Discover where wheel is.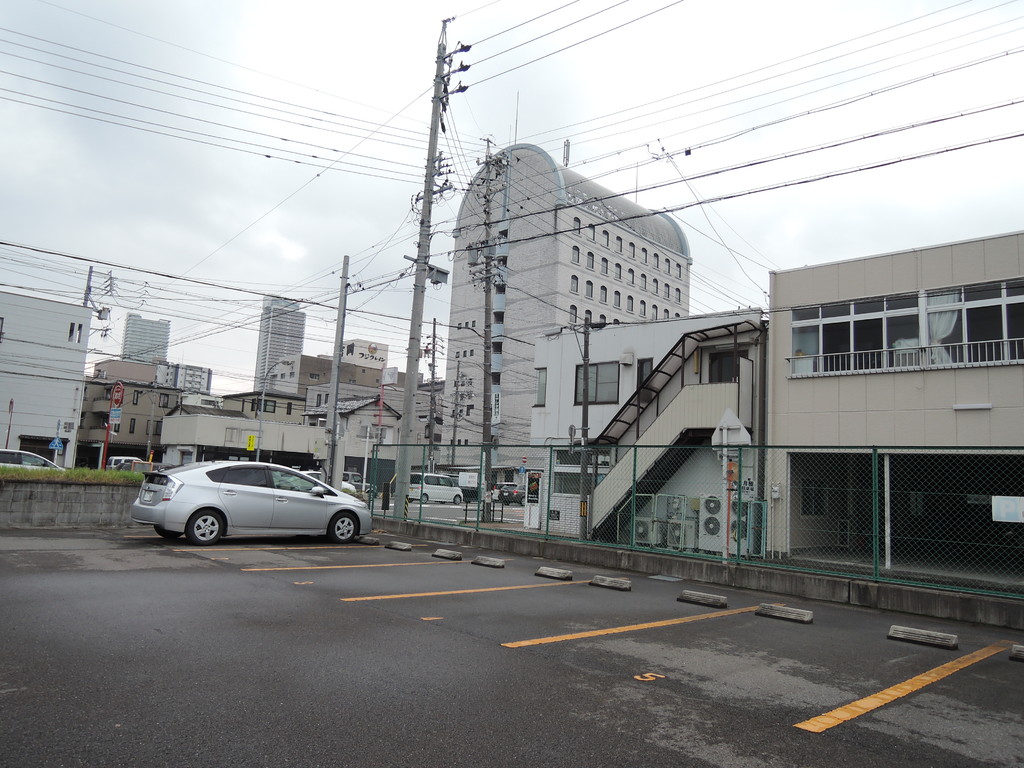
Discovered at [left=330, top=515, right=356, bottom=543].
